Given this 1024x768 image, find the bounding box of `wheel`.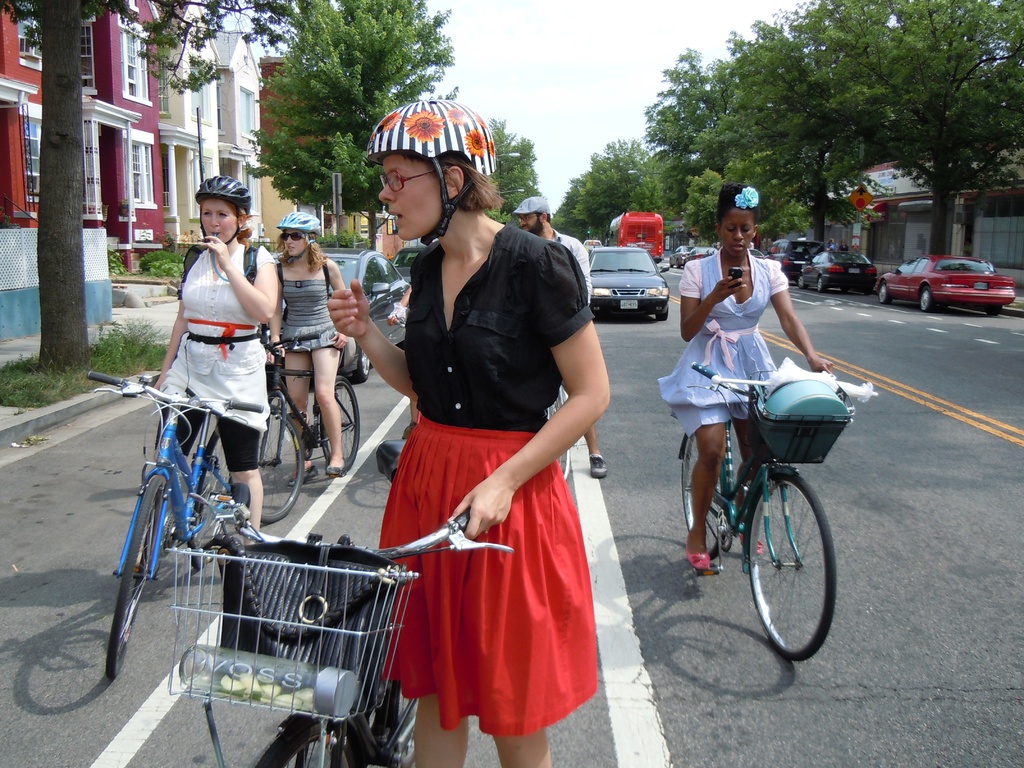
bbox(736, 457, 842, 662).
